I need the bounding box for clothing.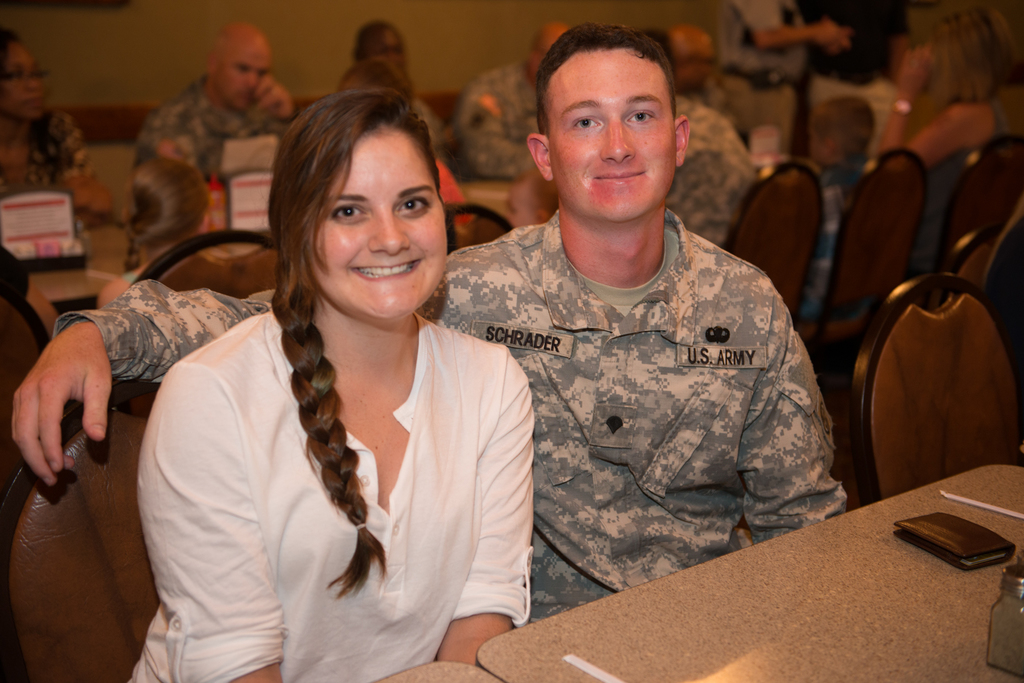
Here it is: bbox=[449, 62, 537, 175].
